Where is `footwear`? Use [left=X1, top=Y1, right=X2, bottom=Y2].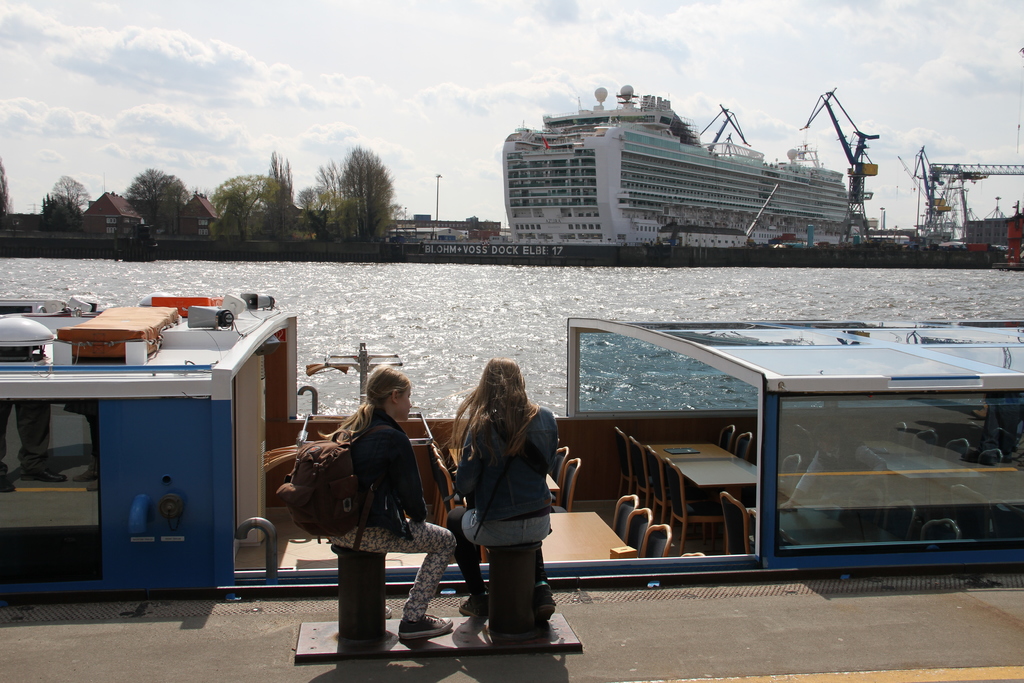
[left=451, top=571, right=481, bottom=588].
